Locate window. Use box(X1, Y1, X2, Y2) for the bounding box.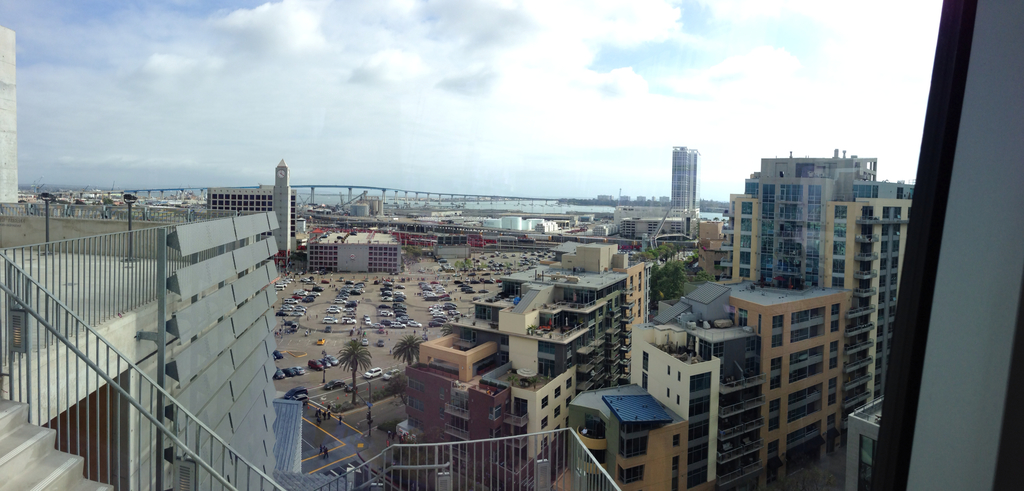
box(880, 243, 888, 253).
